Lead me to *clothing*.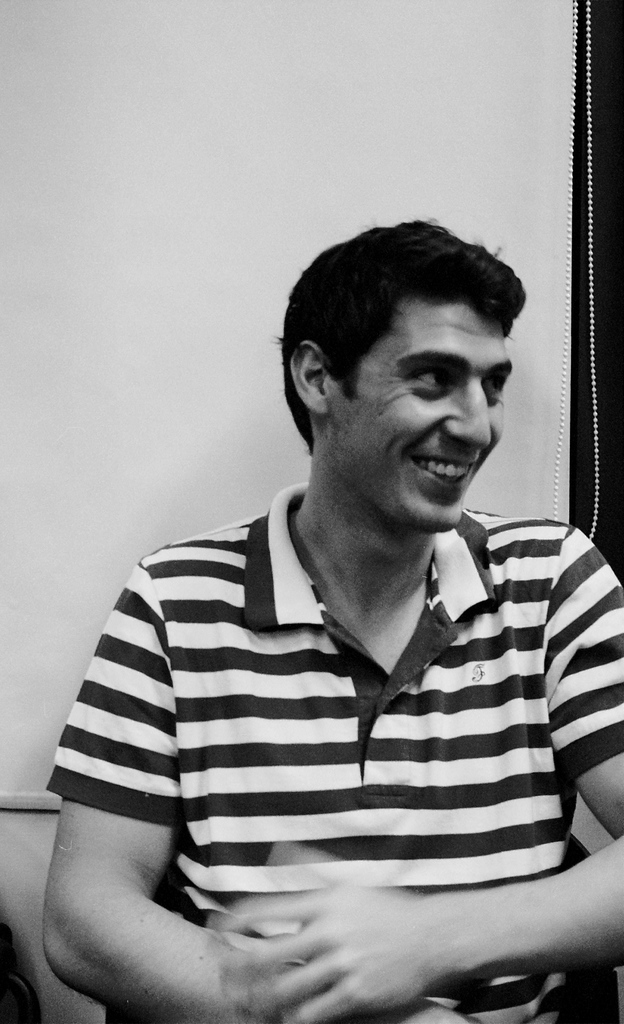
Lead to BBox(58, 423, 607, 988).
